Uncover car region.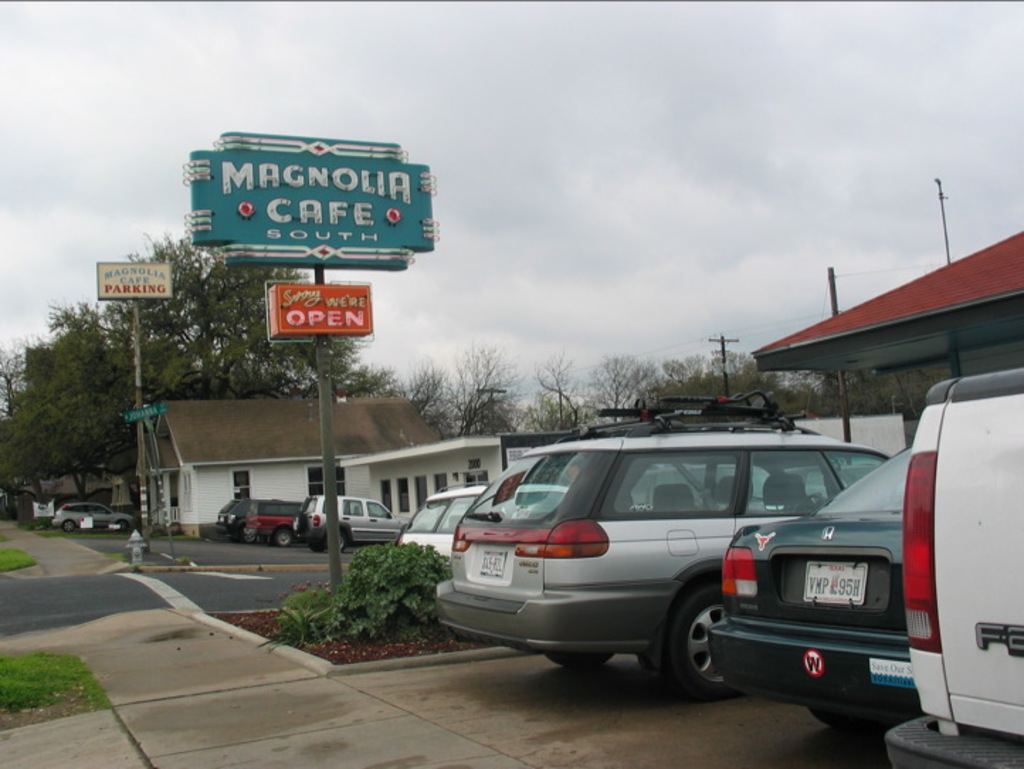
Uncovered: <bbox>214, 497, 268, 543</bbox>.
